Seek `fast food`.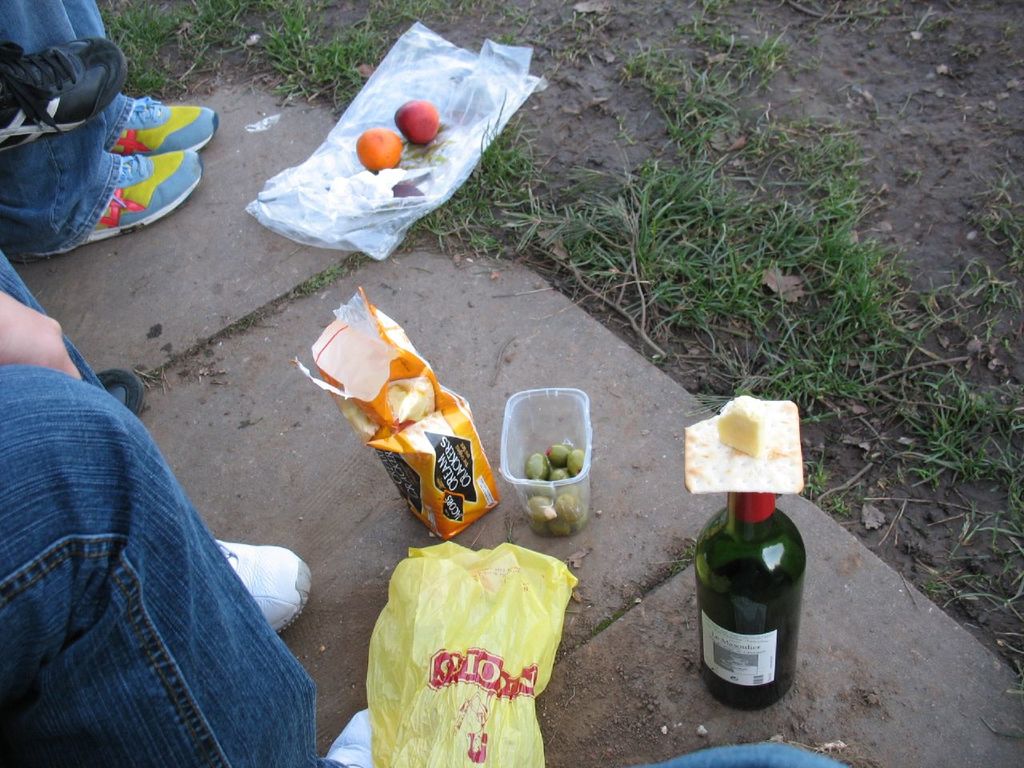
select_region(708, 391, 783, 456).
